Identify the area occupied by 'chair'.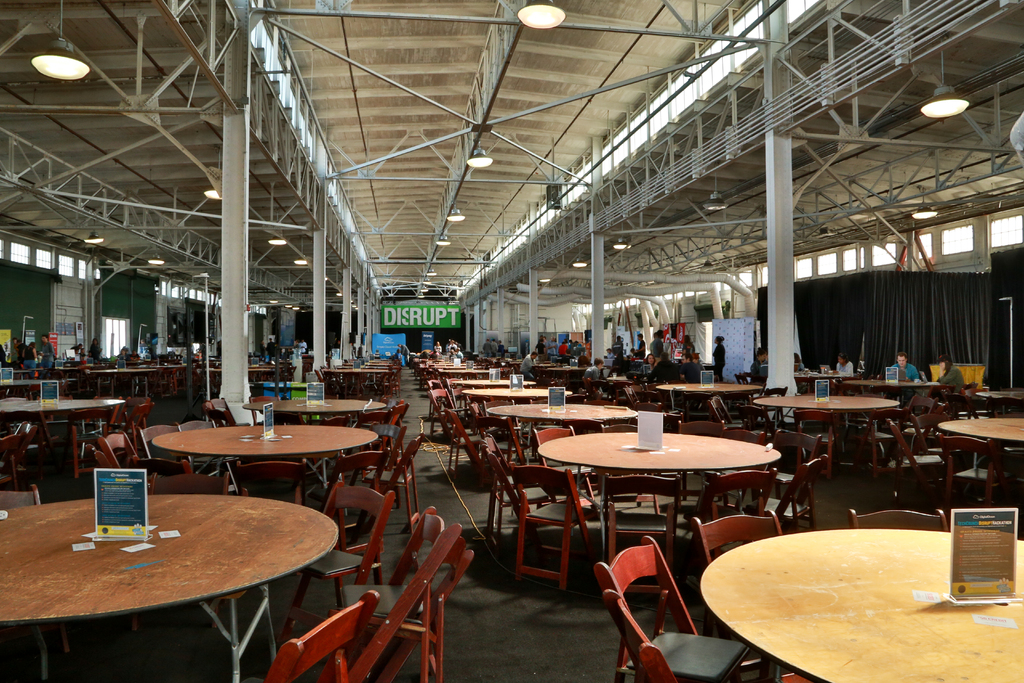
Area: <region>305, 449, 390, 514</region>.
